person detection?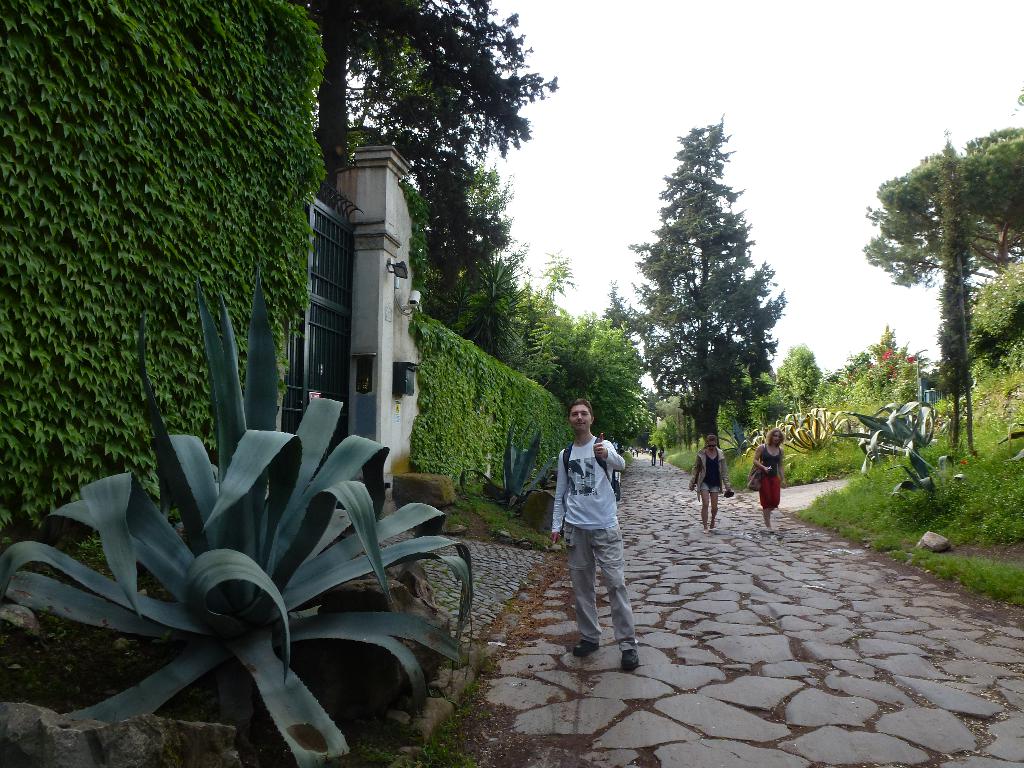
(left=556, top=390, right=643, bottom=673)
